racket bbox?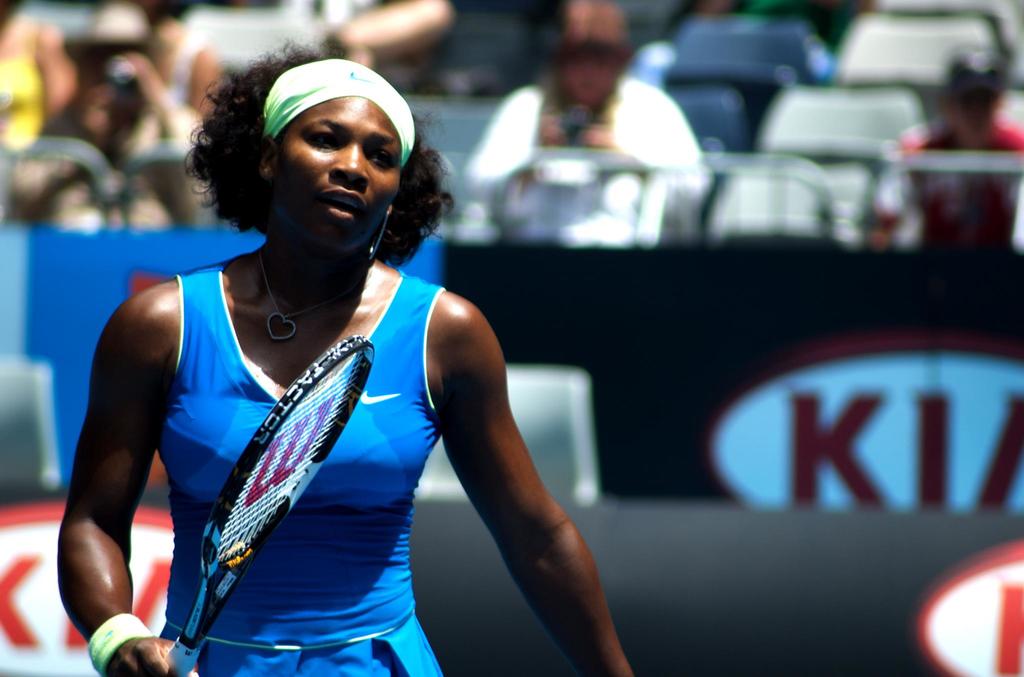
{"left": 164, "top": 337, "right": 375, "bottom": 676}
